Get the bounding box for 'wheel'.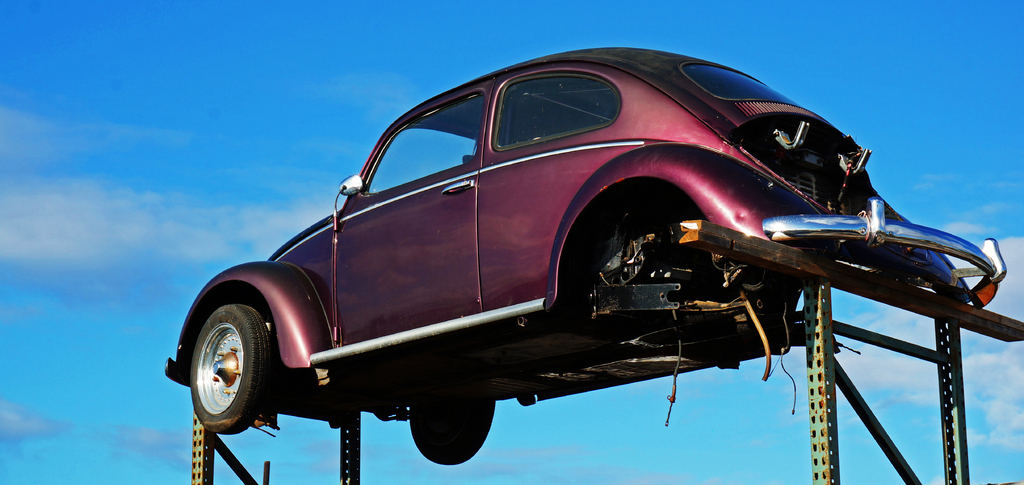
x1=408, y1=403, x2=495, y2=466.
